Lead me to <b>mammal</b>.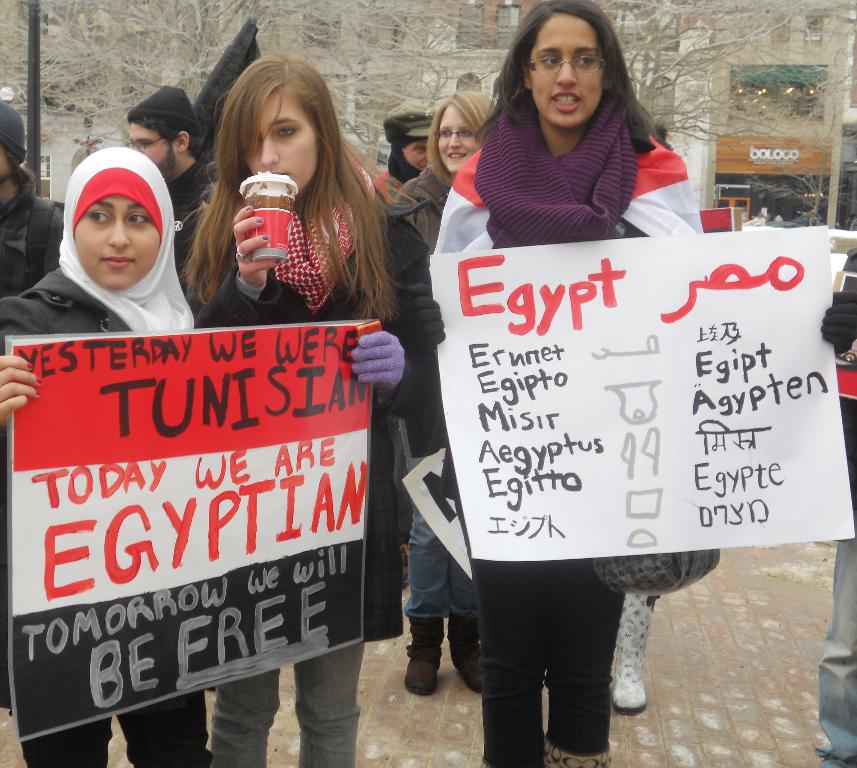
Lead to crop(0, 96, 67, 707).
